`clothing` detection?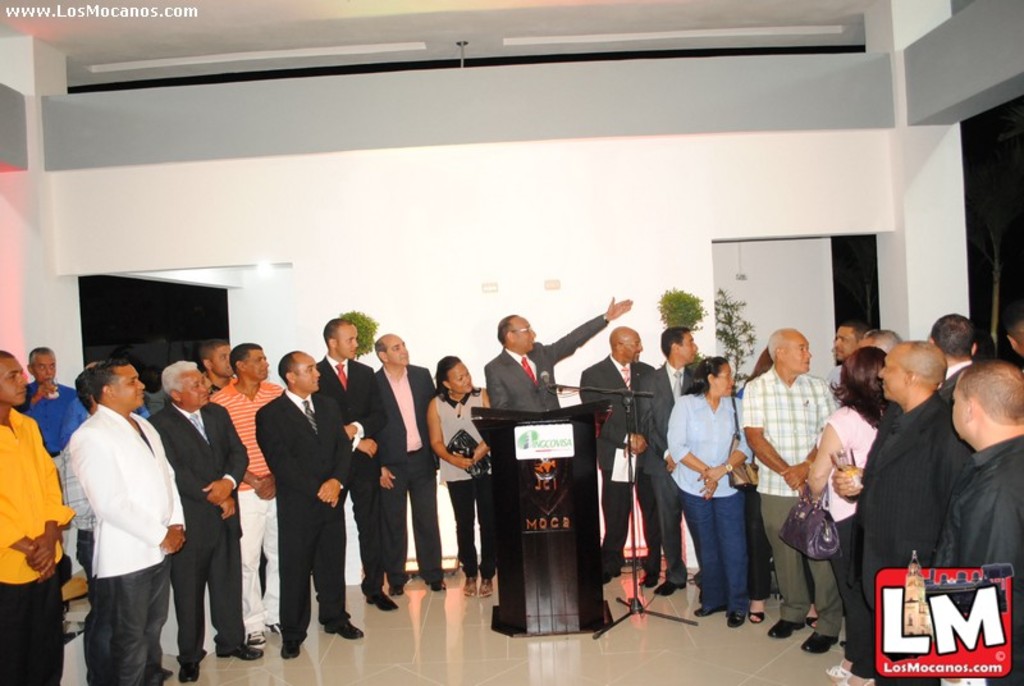
<box>67,402,195,682</box>
